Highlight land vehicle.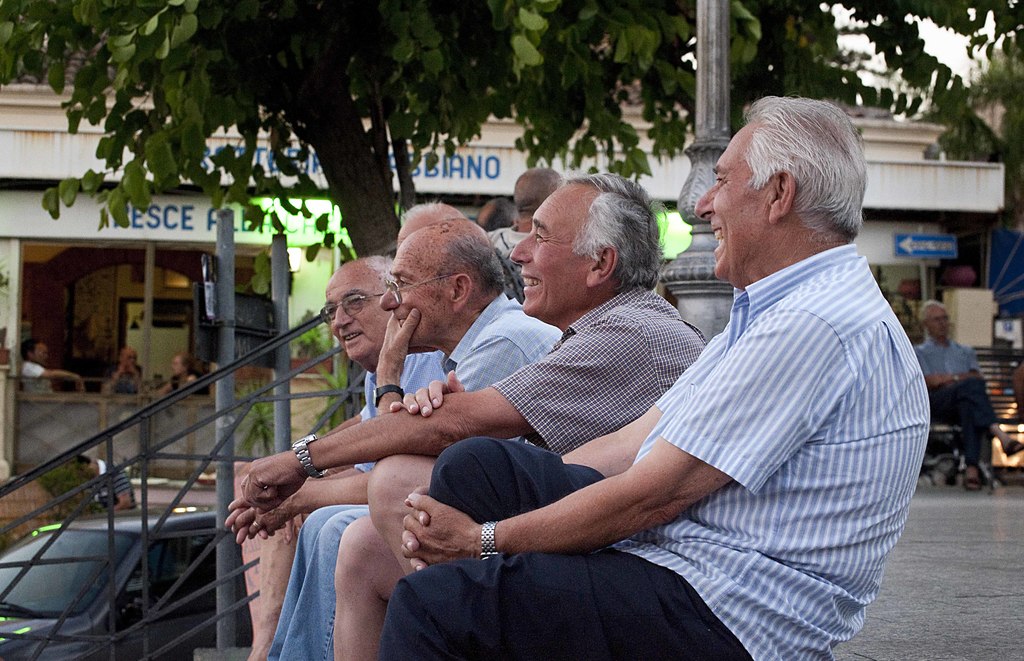
Highlighted region: 0,501,253,660.
